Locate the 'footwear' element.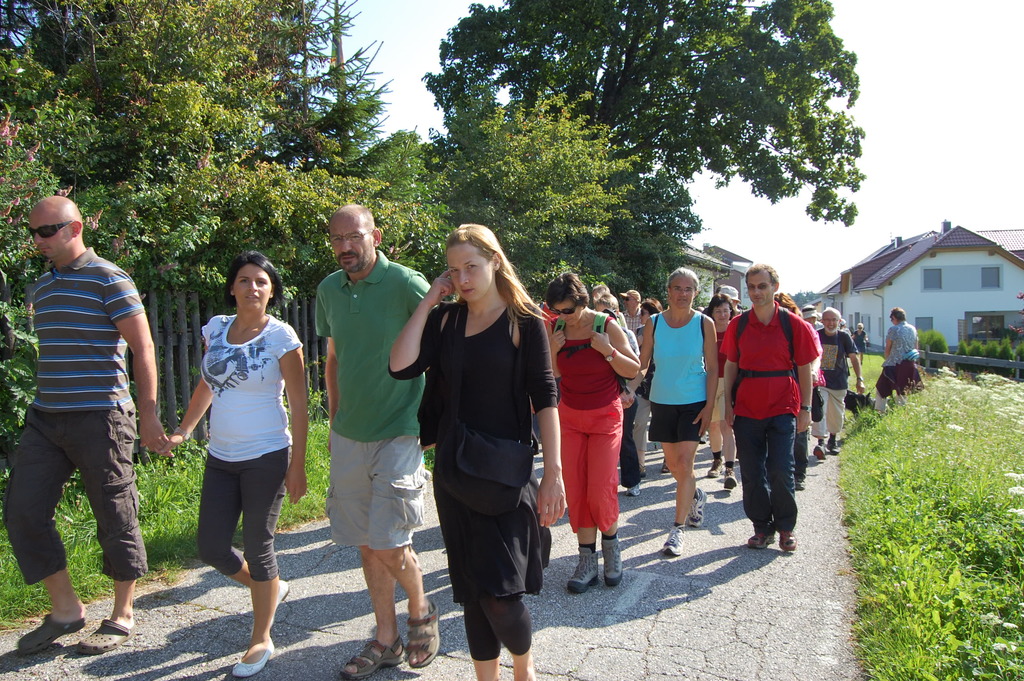
Element bbox: crop(341, 638, 410, 679).
